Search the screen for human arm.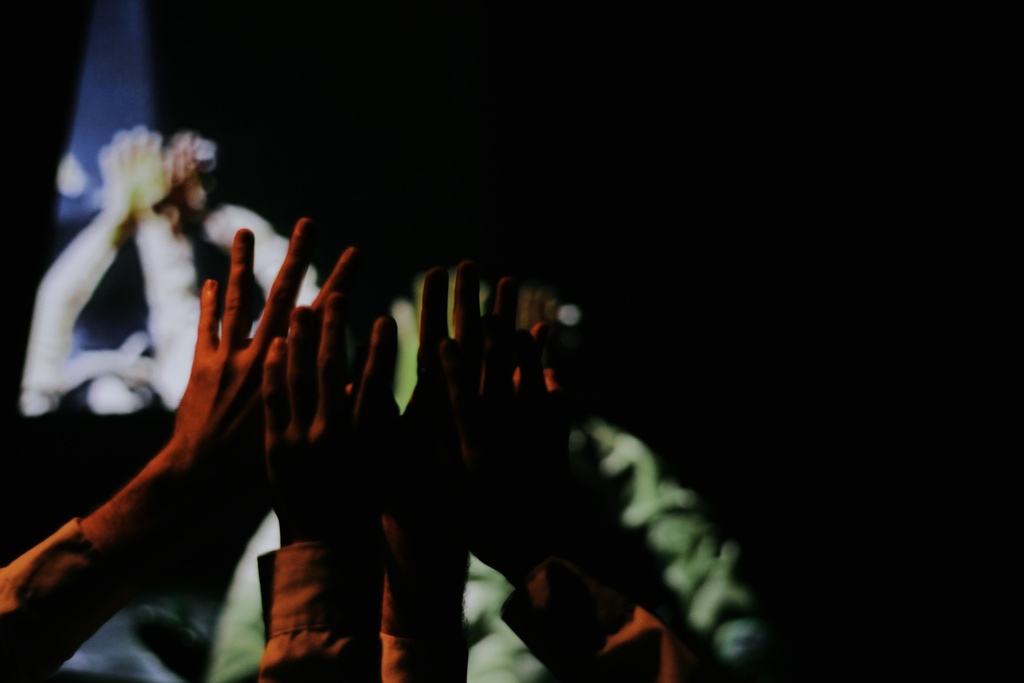
Found at [435, 304, 703, 682].
